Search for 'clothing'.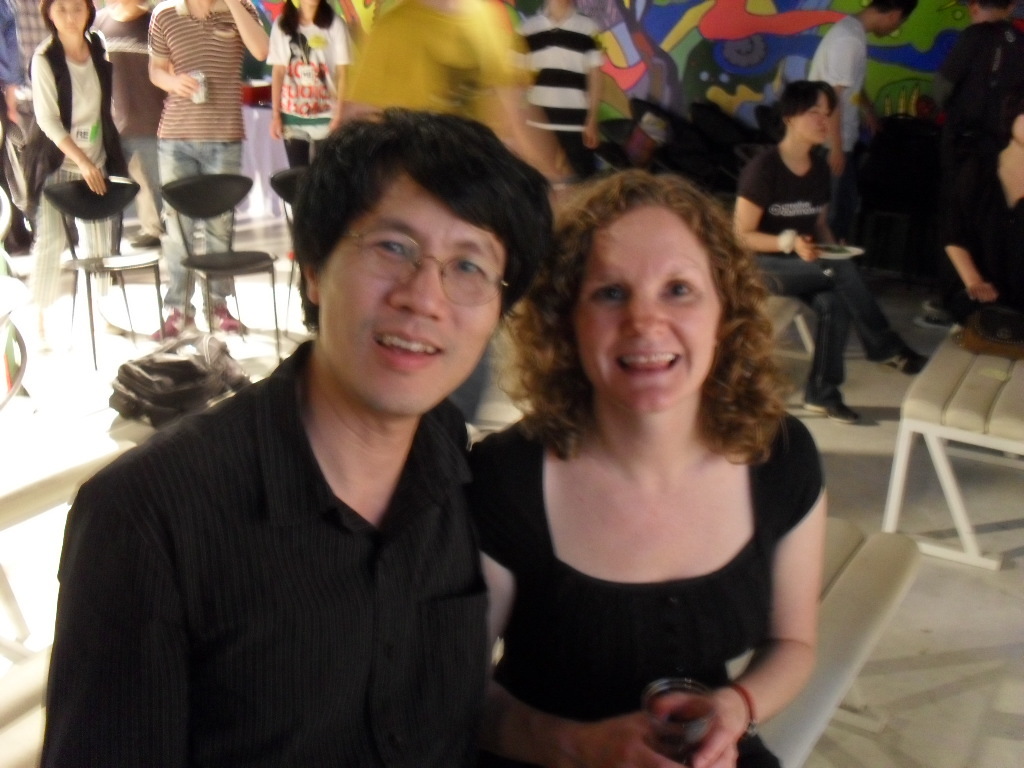
Found at <bbox>509, 6, 612, 179</bbox>.
